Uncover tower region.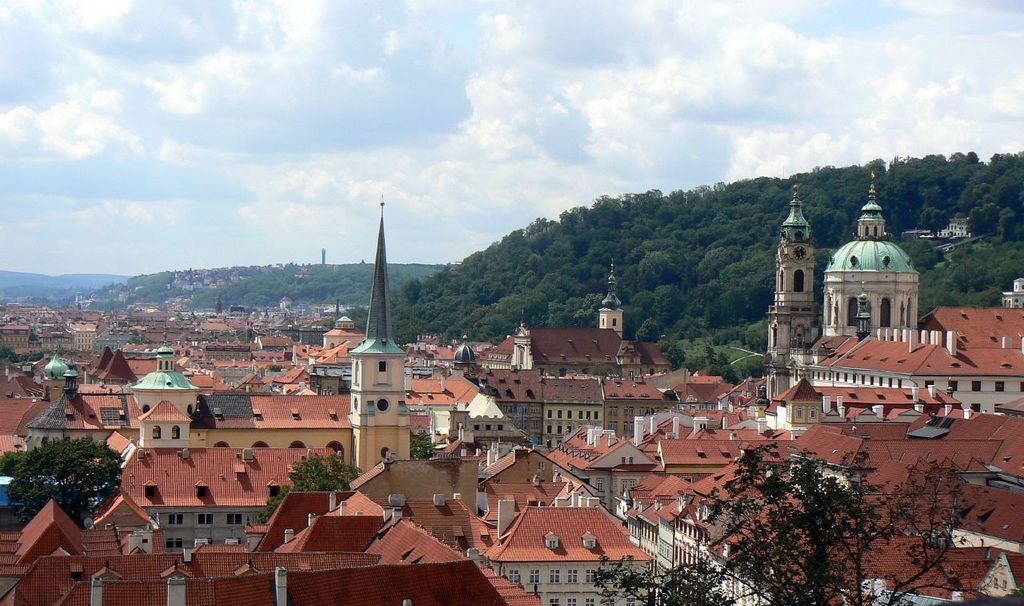
Uncovered: x1=765, y1=191, x2=818, y2=391.
